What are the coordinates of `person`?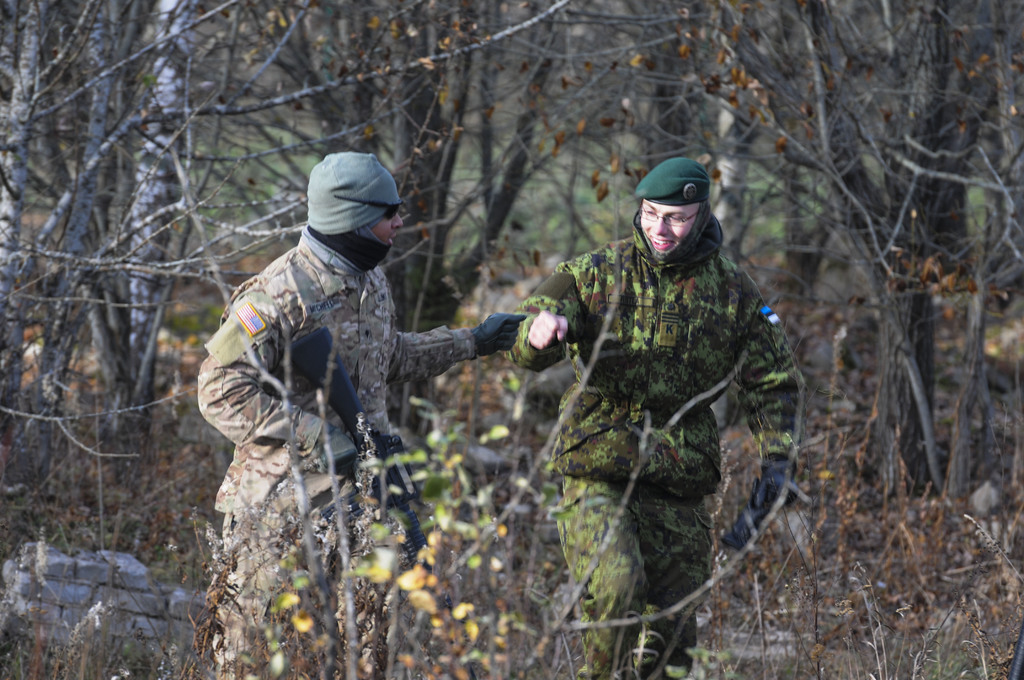
(197,149,529,679).
